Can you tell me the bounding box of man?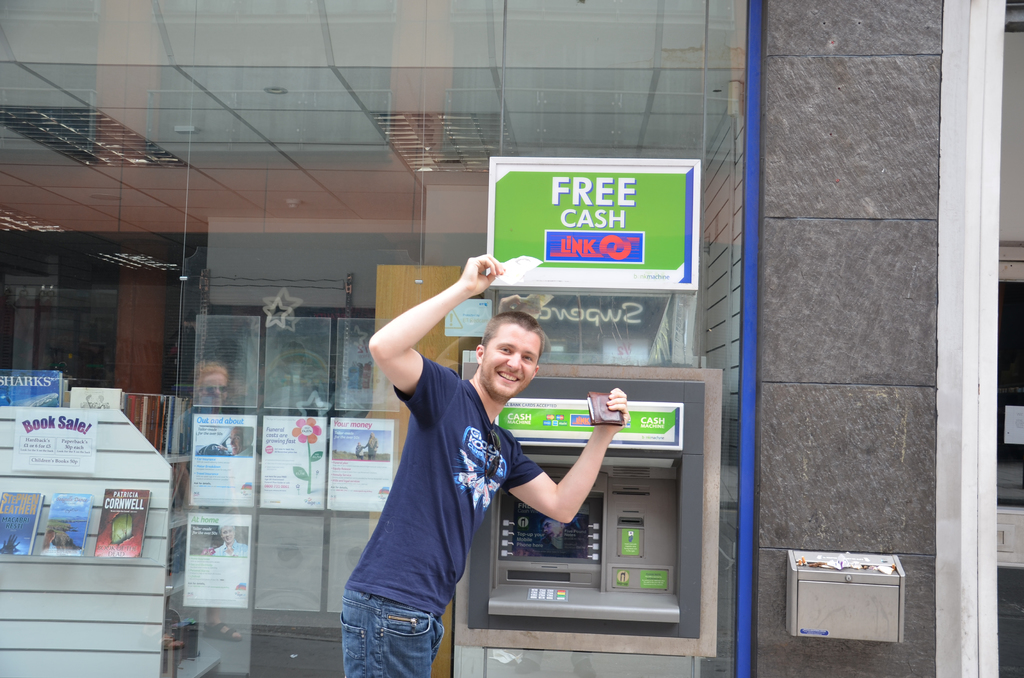
<region>337, 254, 630, 677</region>.
